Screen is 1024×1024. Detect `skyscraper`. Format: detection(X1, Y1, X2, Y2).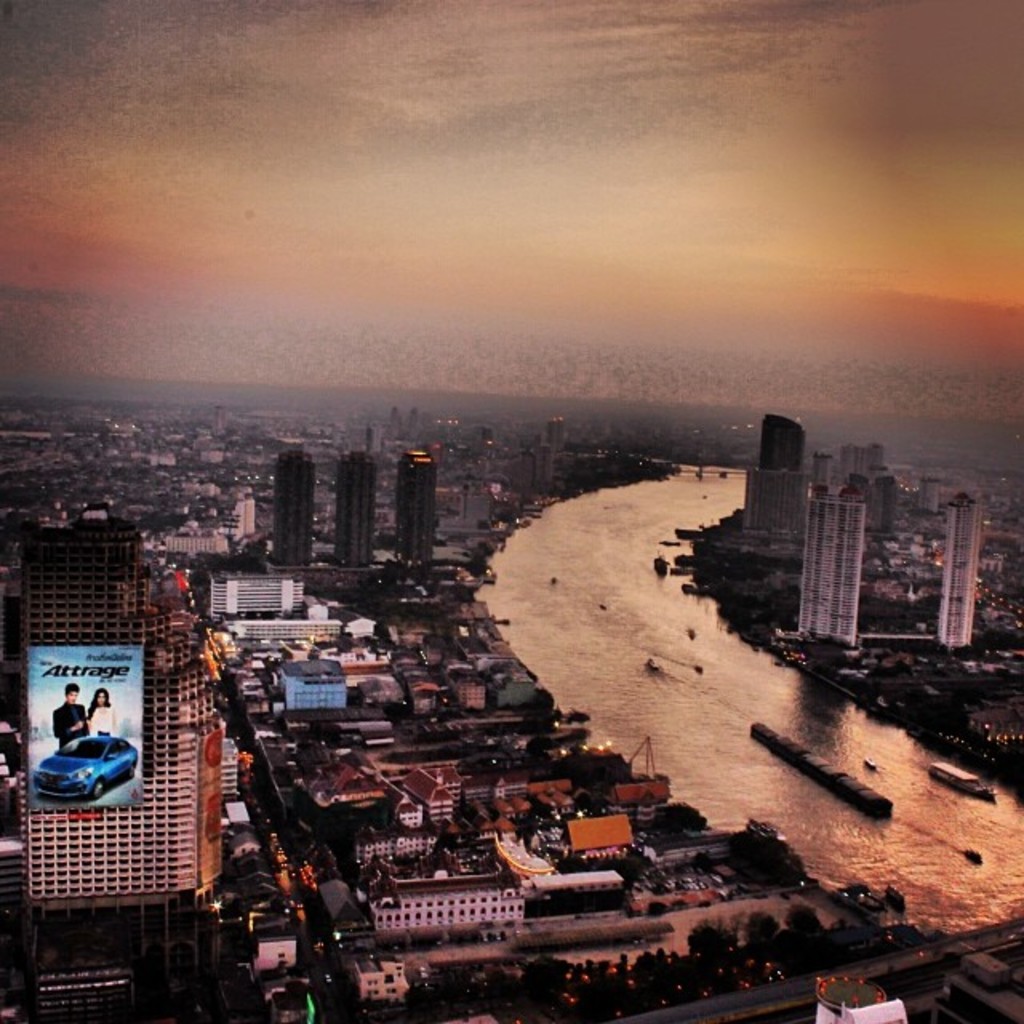
detection(798, 494, 866, 651).
